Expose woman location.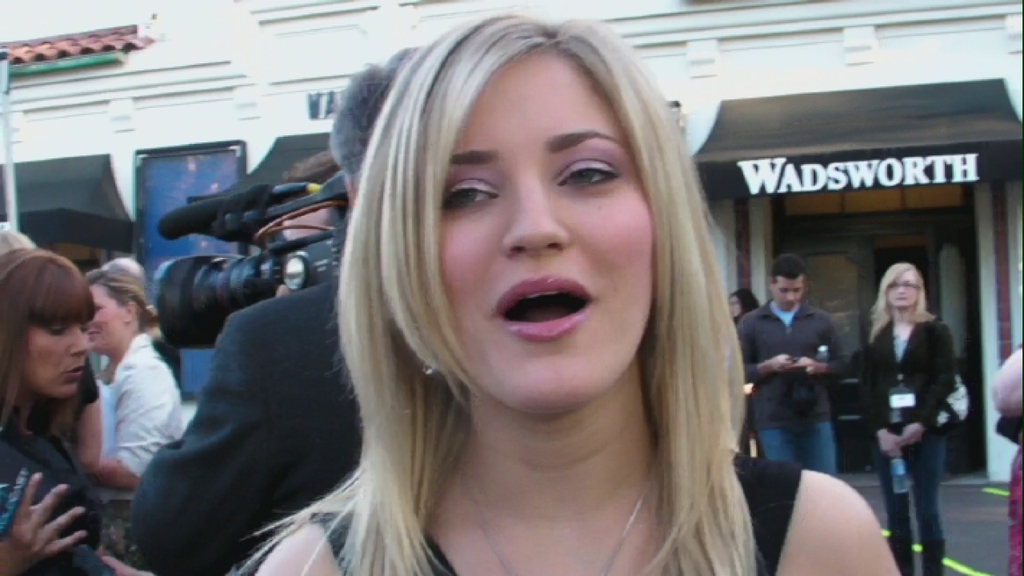
Exposed at (82,267,191,491).
